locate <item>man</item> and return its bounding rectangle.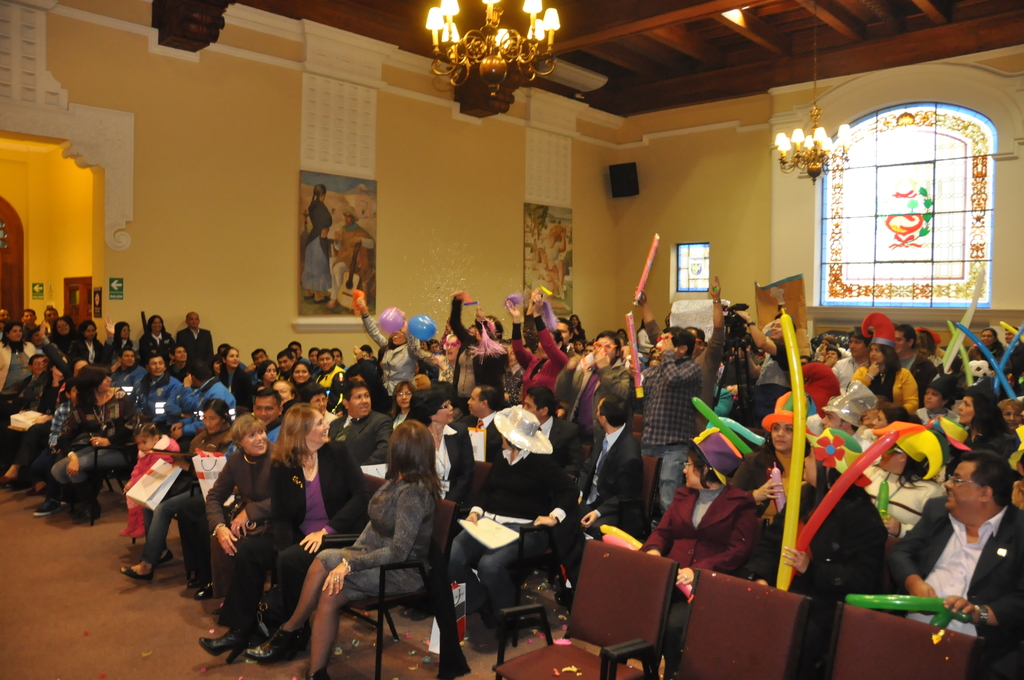
(323, 204, 376, 312).
